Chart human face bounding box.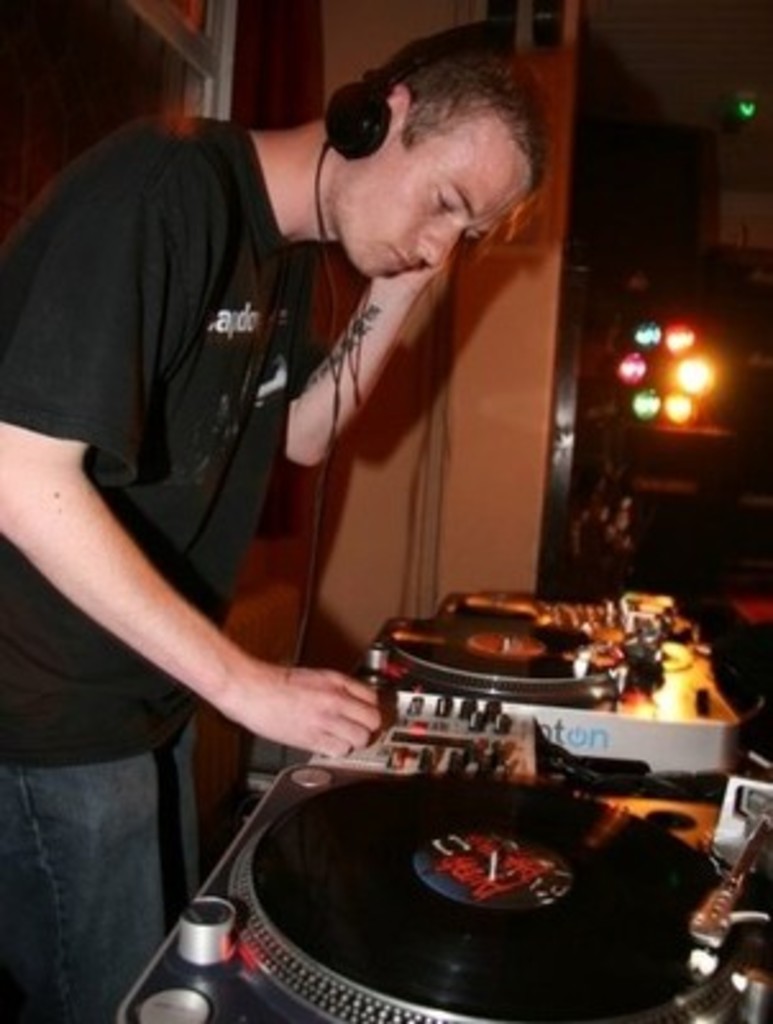
Charted: (328,102,535,282).
